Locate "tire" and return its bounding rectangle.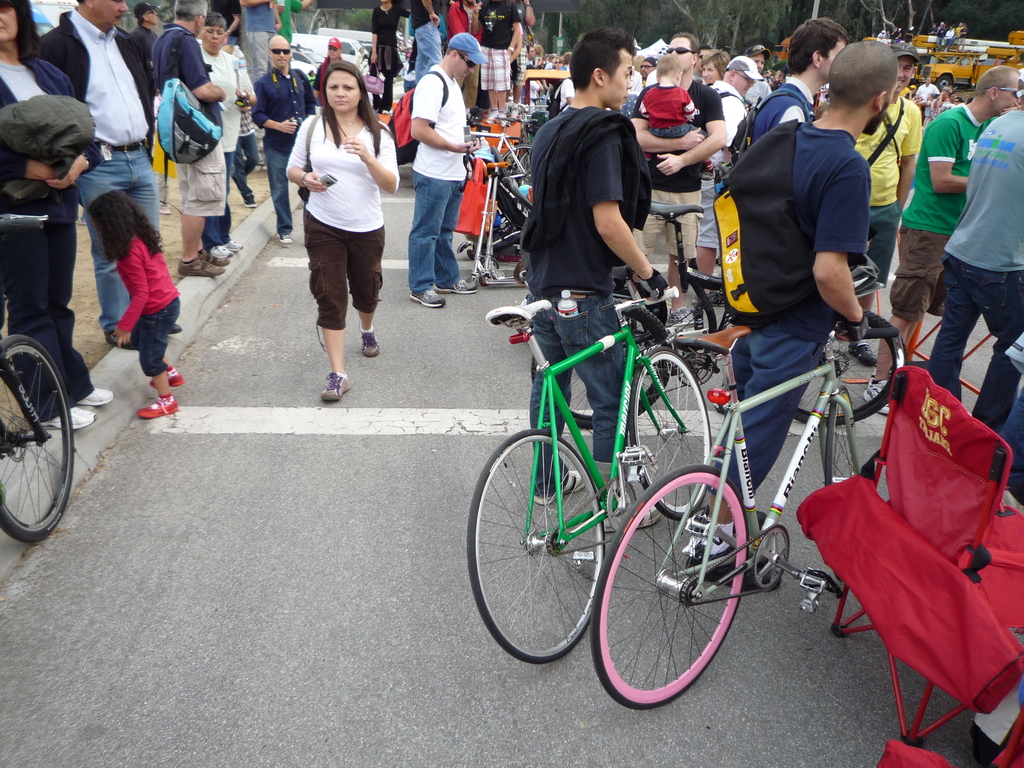
(826, 385, 864, 580).
